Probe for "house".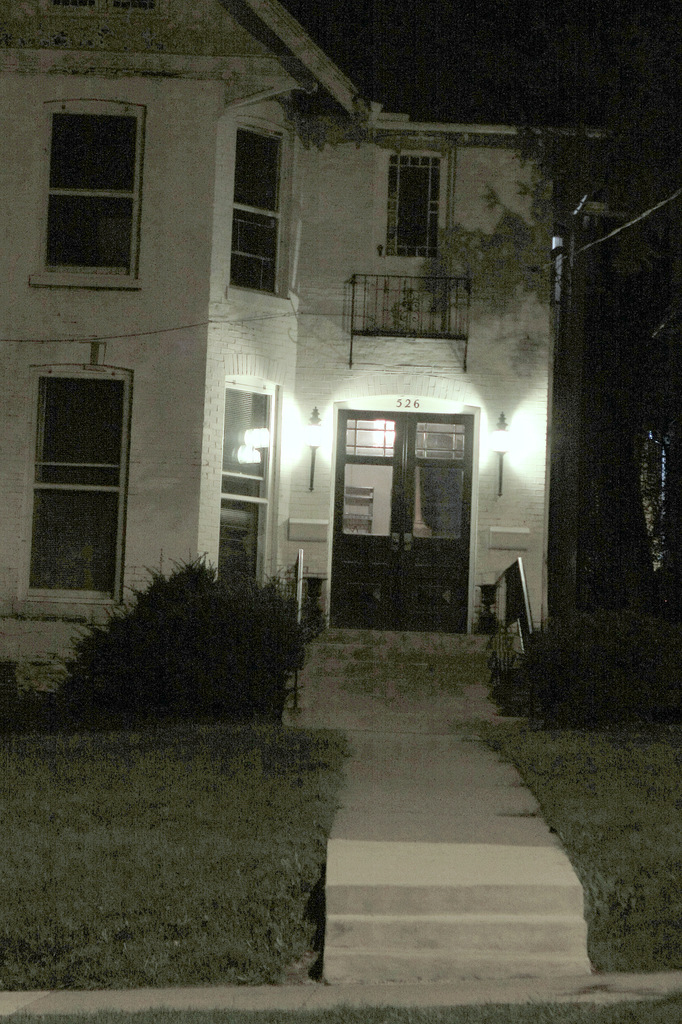
Probe result: 1/0/628/728.
